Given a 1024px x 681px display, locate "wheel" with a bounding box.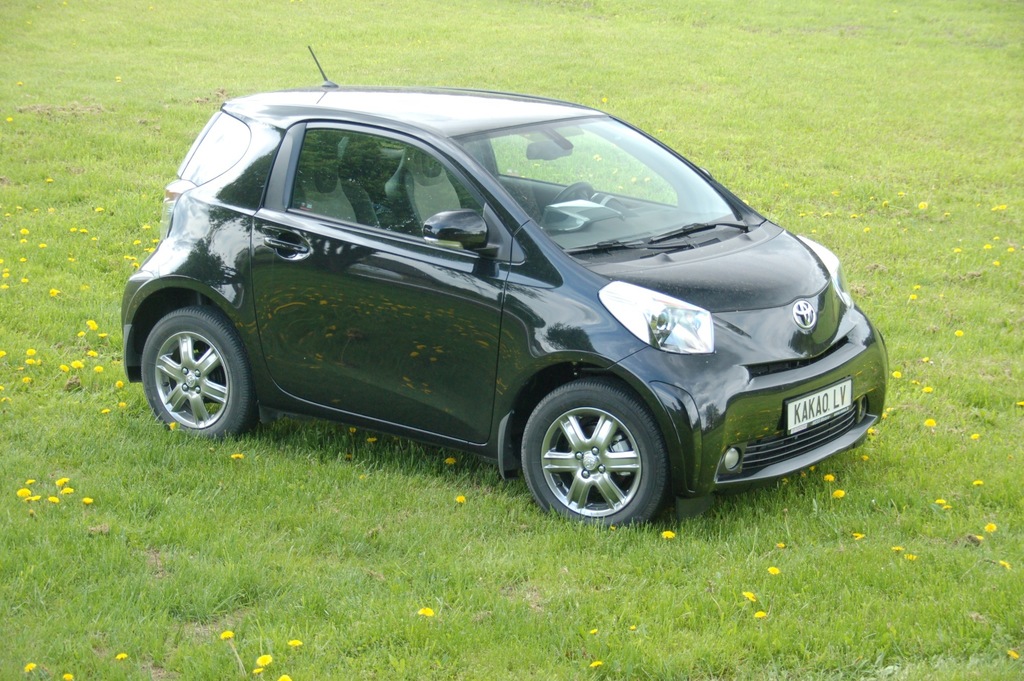
Located: crop(140, 306, 266, 442).
